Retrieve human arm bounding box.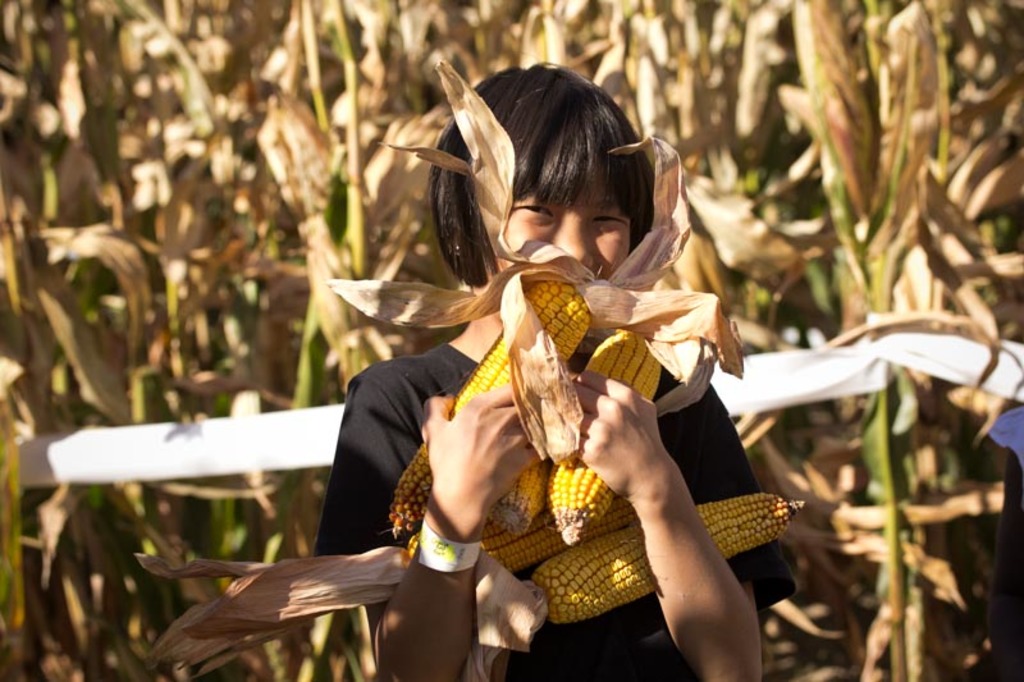
Bounding box: region(584, 335, 800, 679).
